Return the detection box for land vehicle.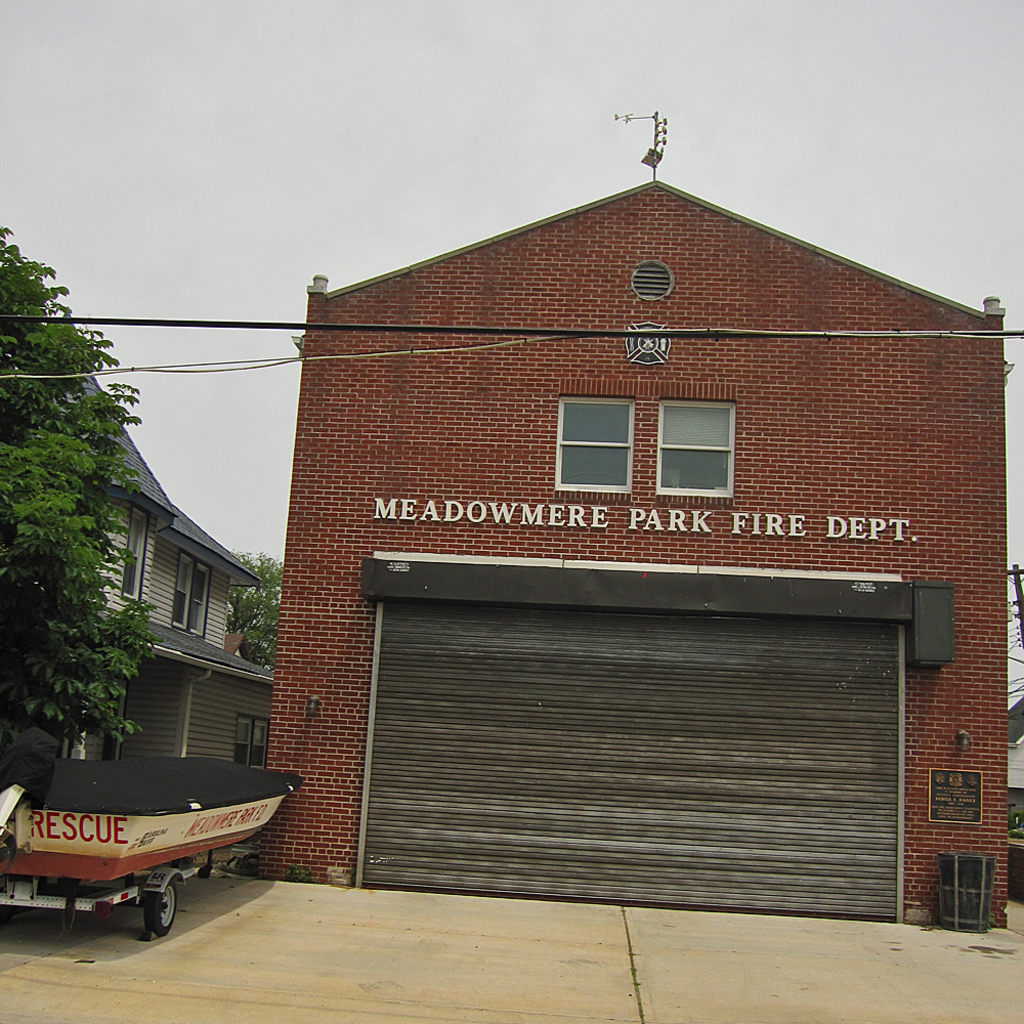
box=[0, 739, 303, 945].
